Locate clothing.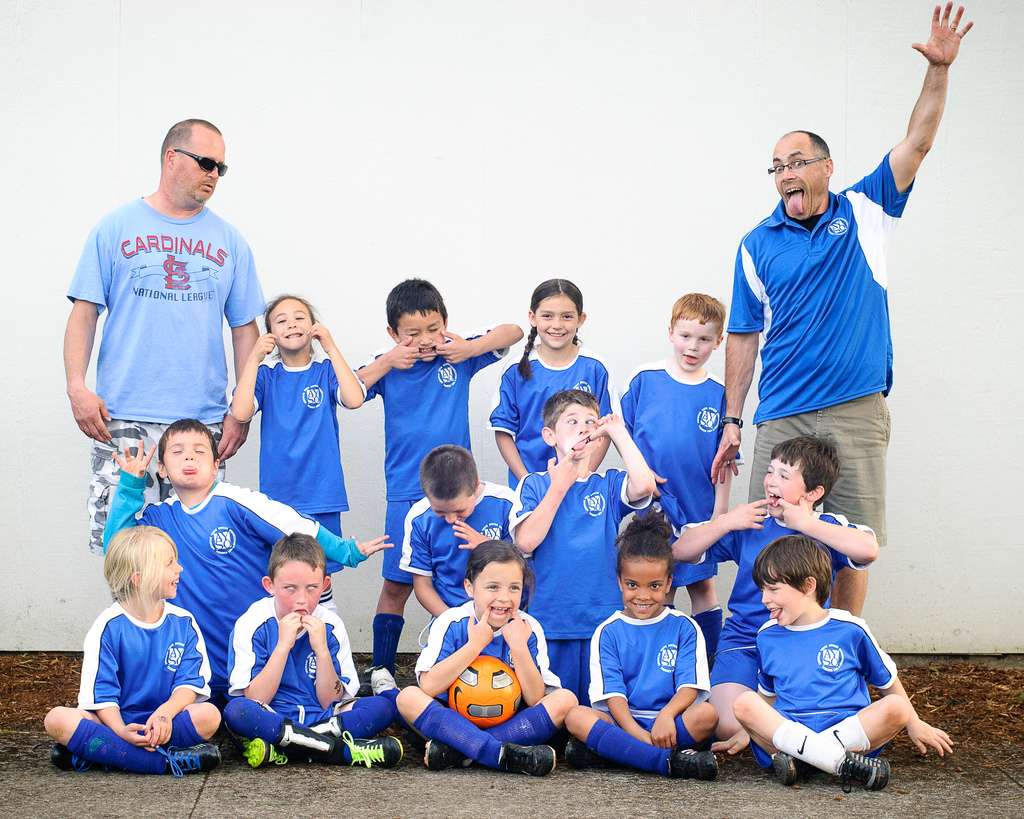
Bounding box: bbox=(690, 507, 874, 677).
